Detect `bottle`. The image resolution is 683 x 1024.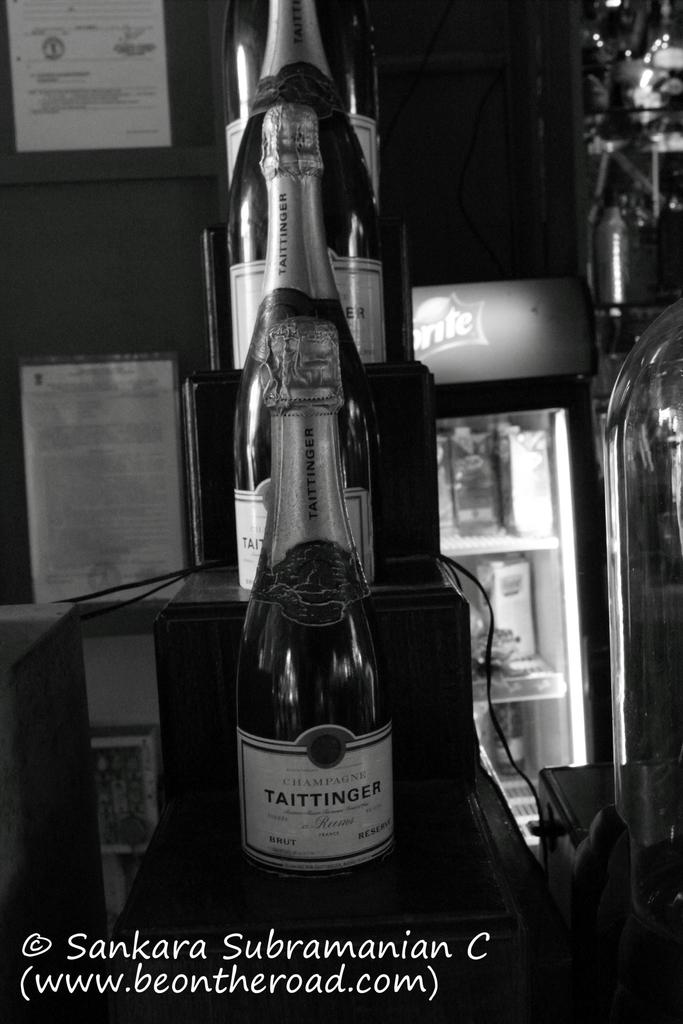
locate(227, 0, 384, 390).
